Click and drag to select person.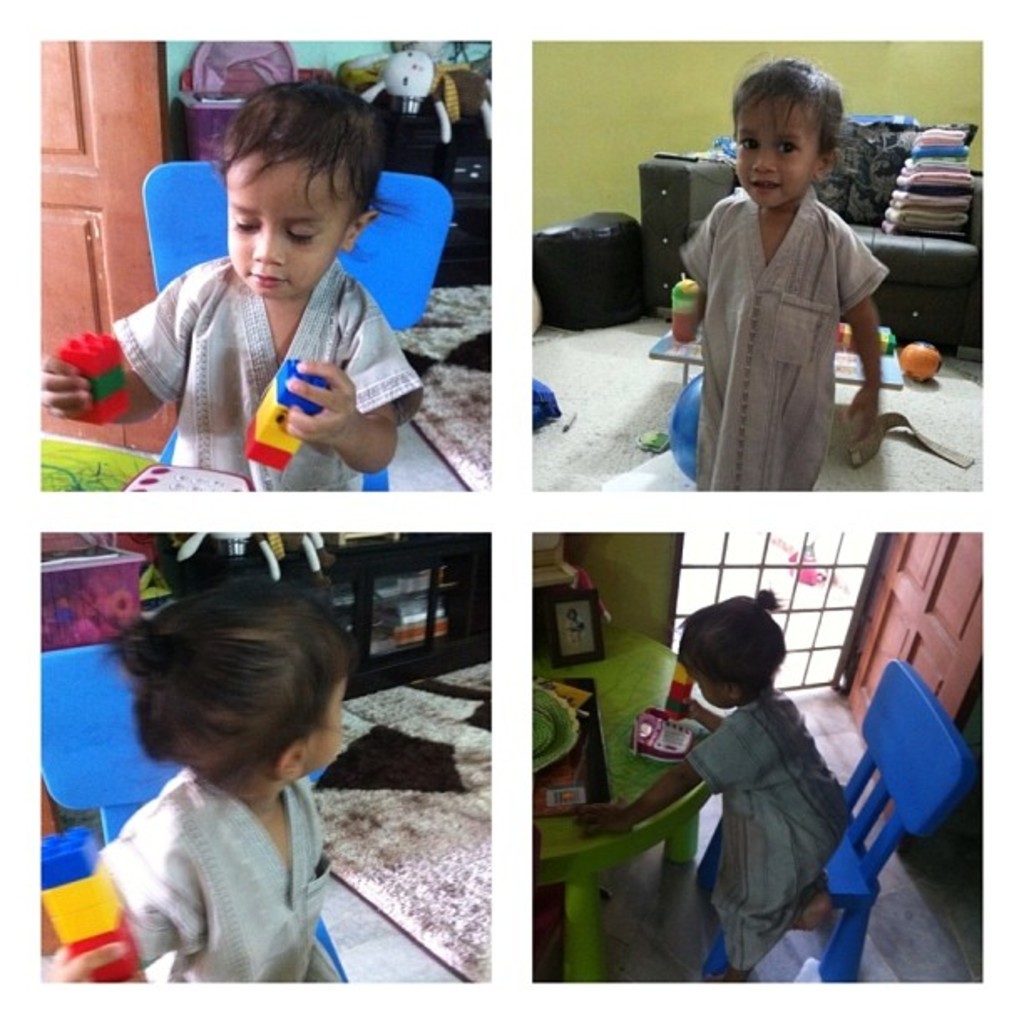
Selection: <box>49,576,343,997</box>.
